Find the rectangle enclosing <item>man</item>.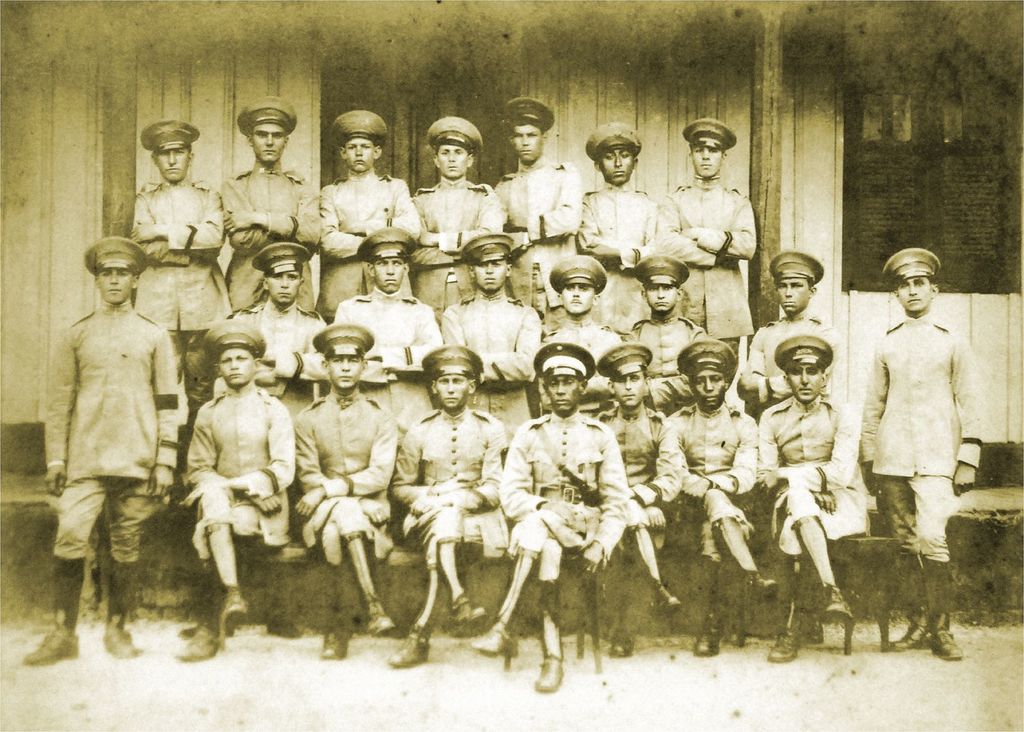
crop(658, 114, 755, 346).
